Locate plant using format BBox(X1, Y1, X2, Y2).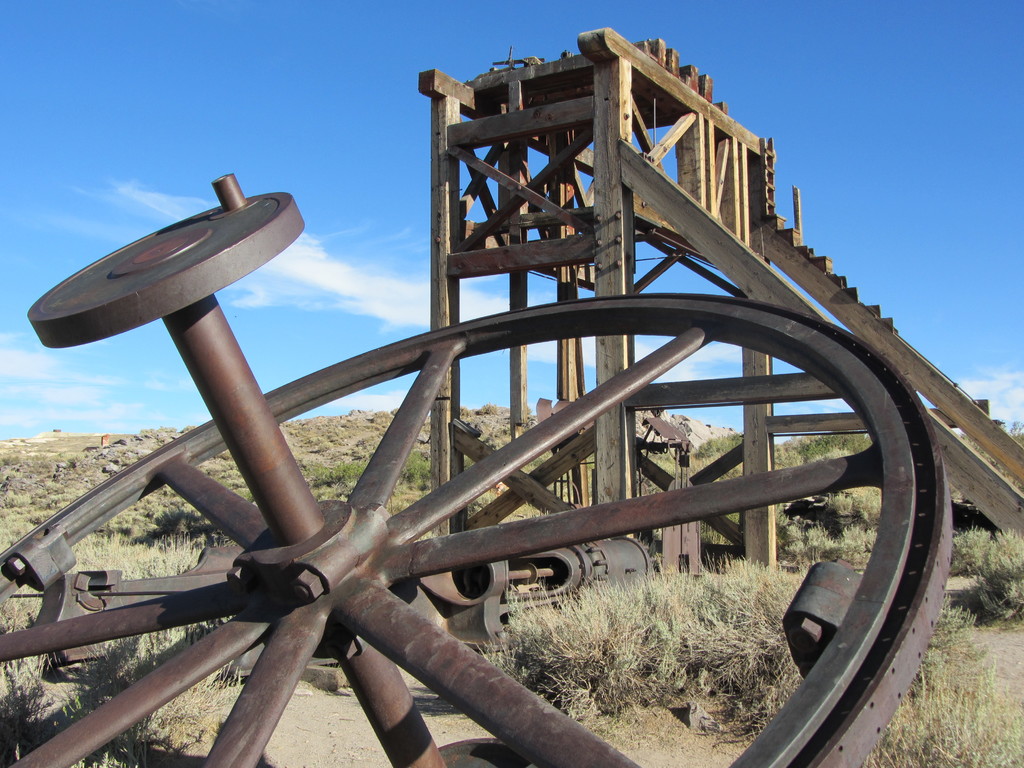
BBox(514, 436, 562, 475).
